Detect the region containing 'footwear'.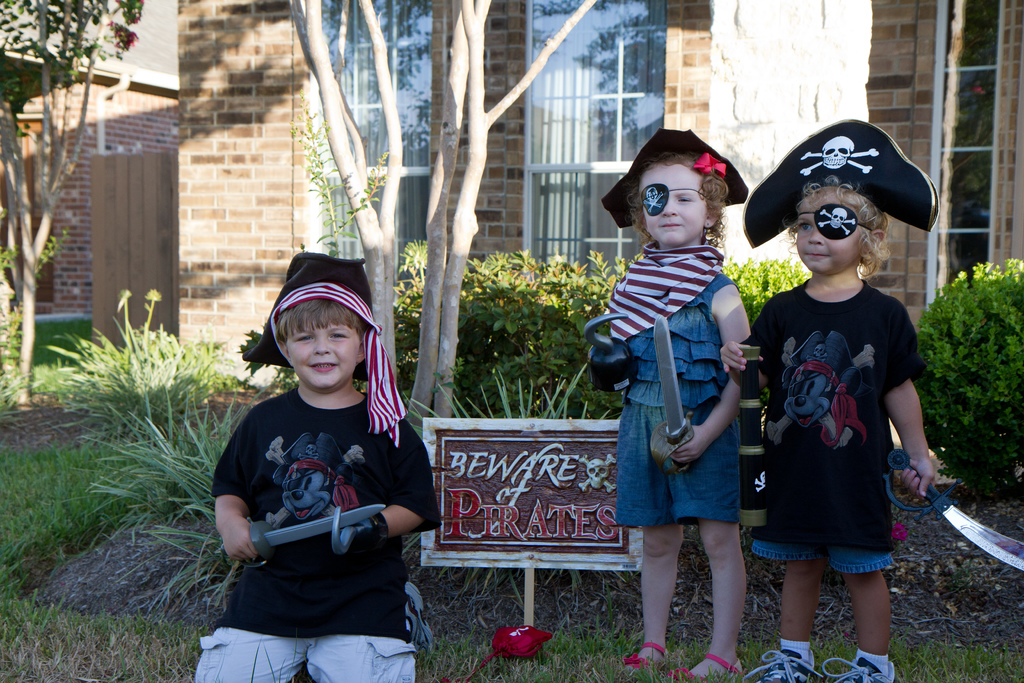
817, 659, 900, 682.
